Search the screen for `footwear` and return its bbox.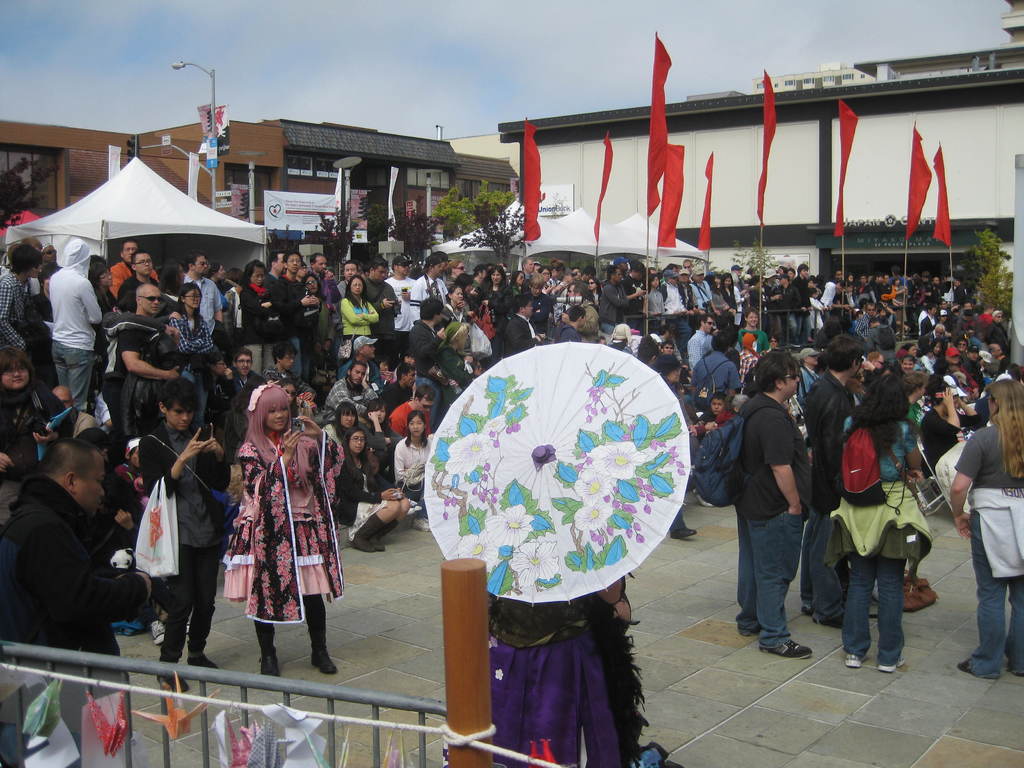
Found: Rect(259, 650, 278, 680).
